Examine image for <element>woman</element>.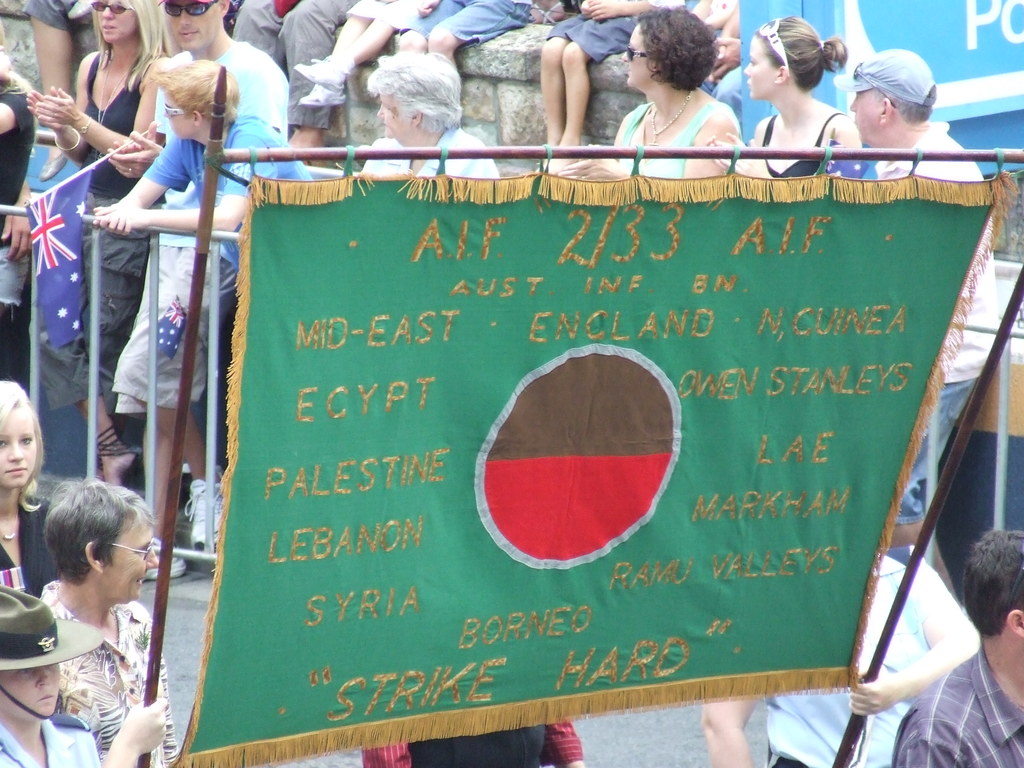
Examination result: box=[23, 0, 175, 486].
